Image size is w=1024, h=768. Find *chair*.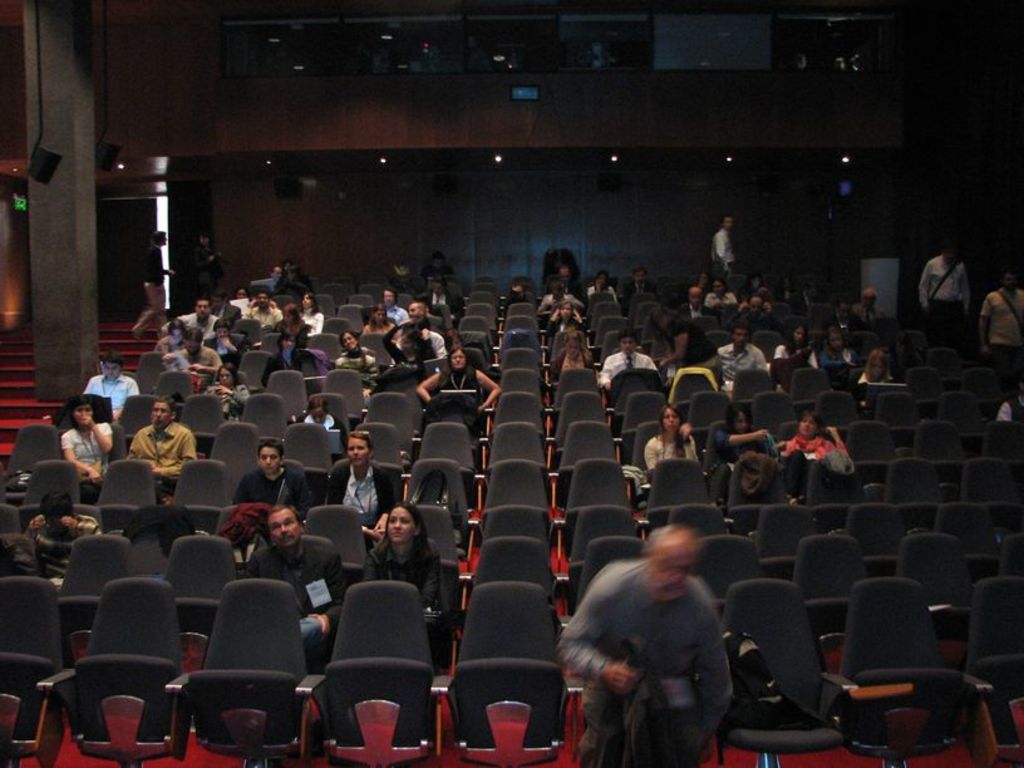
detection(168, 584, 296, 767).
